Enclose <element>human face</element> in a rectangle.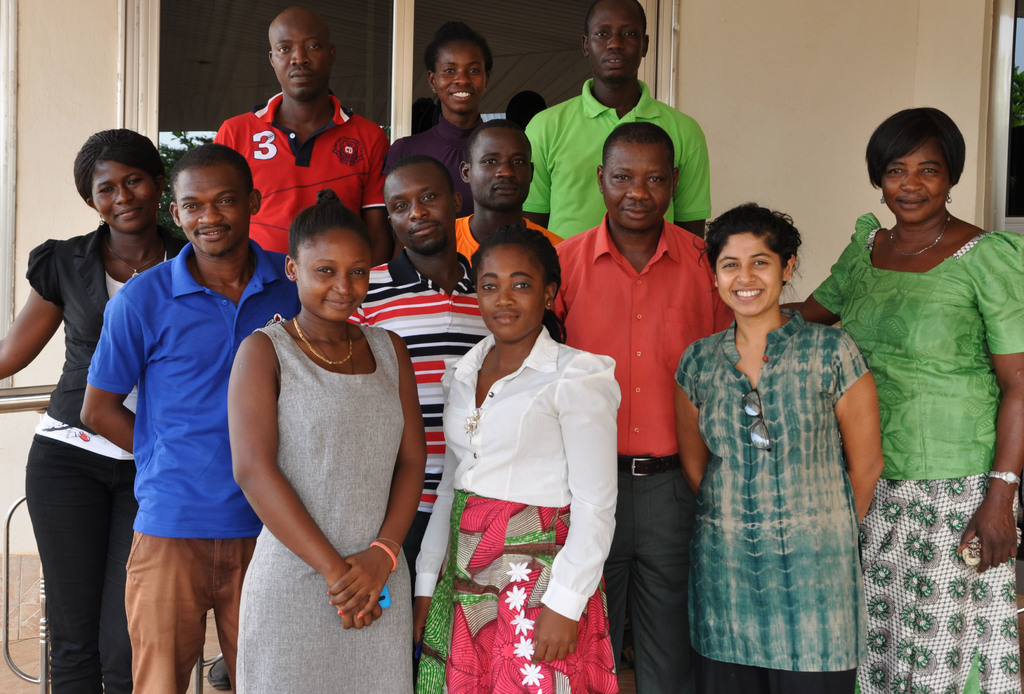
crop(883, 141, 952, 226).
